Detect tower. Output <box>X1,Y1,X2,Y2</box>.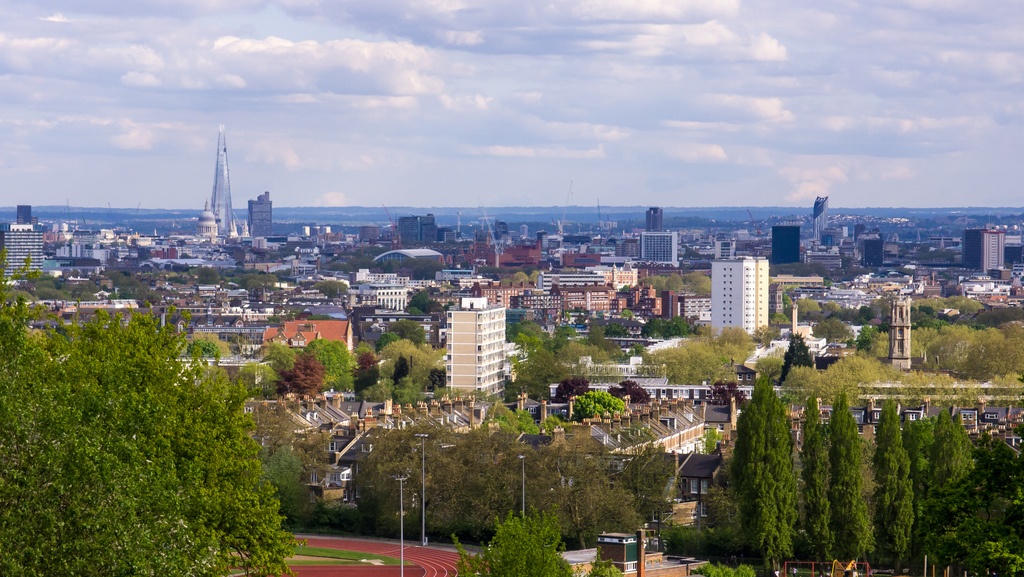
<box>867,288,915,379</box>.
